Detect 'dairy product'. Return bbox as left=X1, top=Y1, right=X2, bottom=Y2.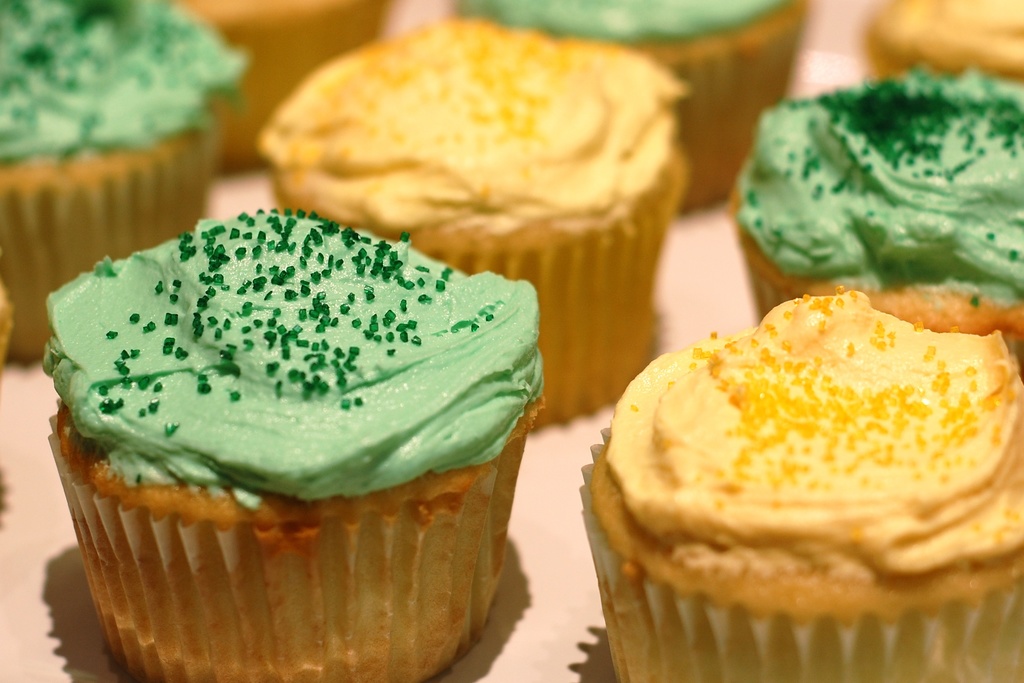
left=714, top=83, right=1023, bottom=339.
